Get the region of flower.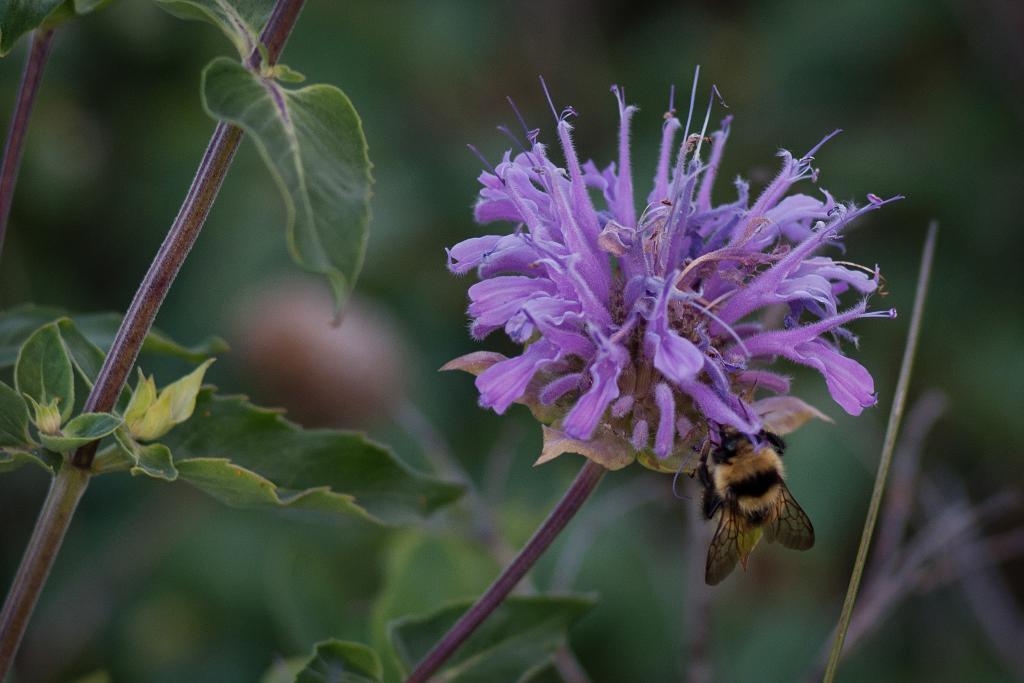
450/100/890/537.
